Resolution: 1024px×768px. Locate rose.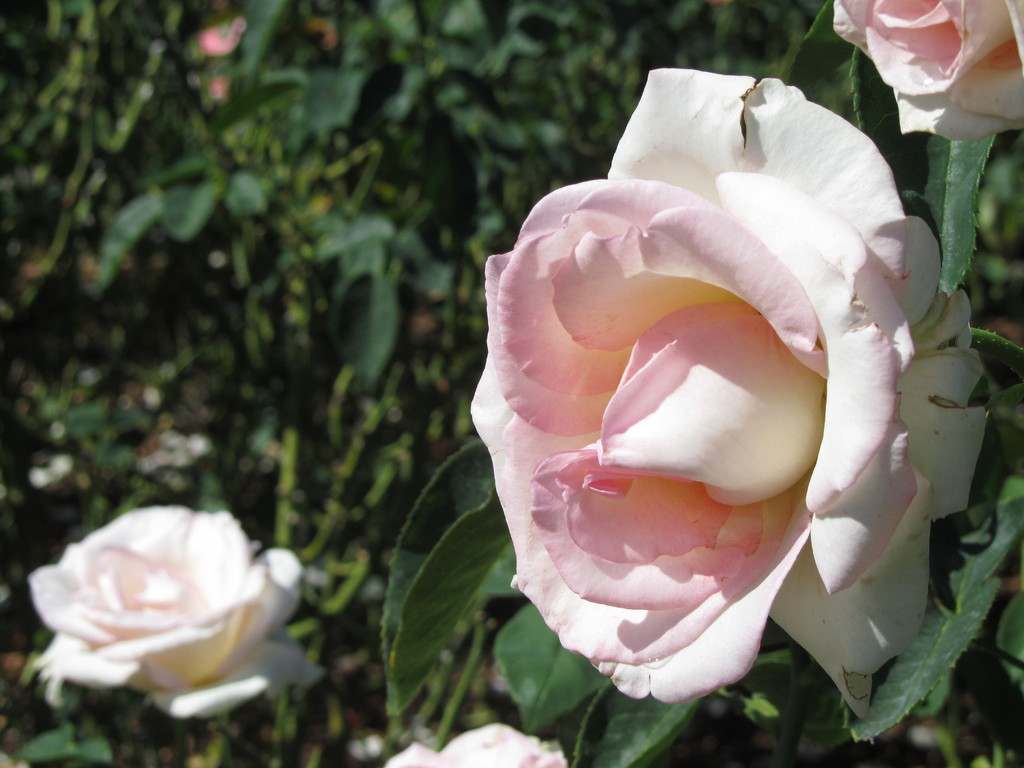
(829, 0, 1023, 147).
